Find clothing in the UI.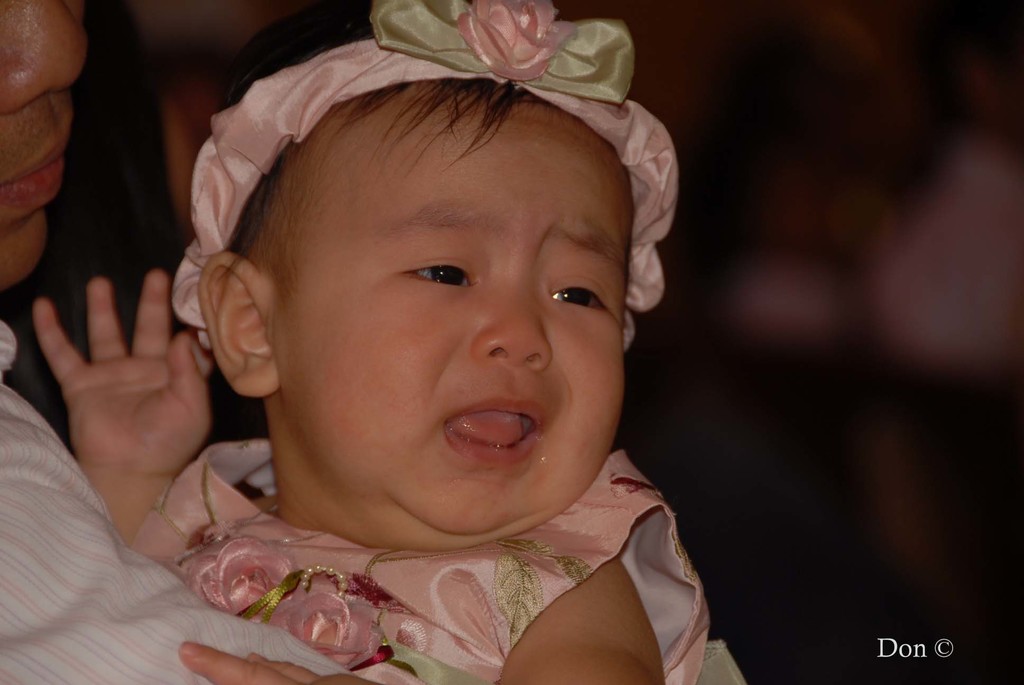
UI element at [x1=0, y1=319, x2=362, y2=684].
